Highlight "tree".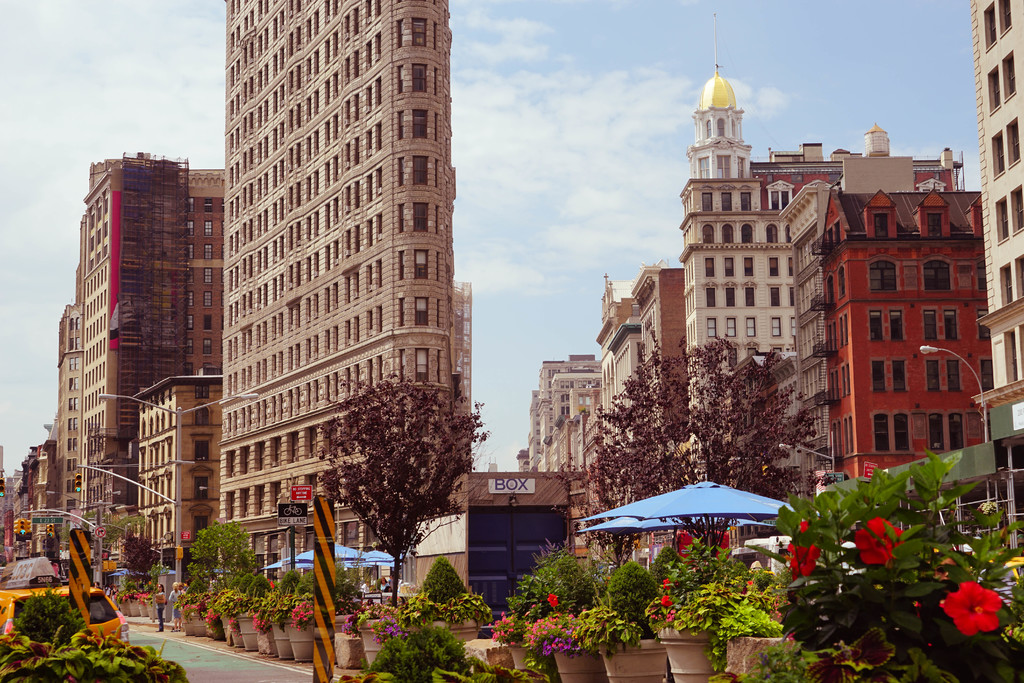
Highlighted region: (left=575, top=338, right=819, bottom=572).
